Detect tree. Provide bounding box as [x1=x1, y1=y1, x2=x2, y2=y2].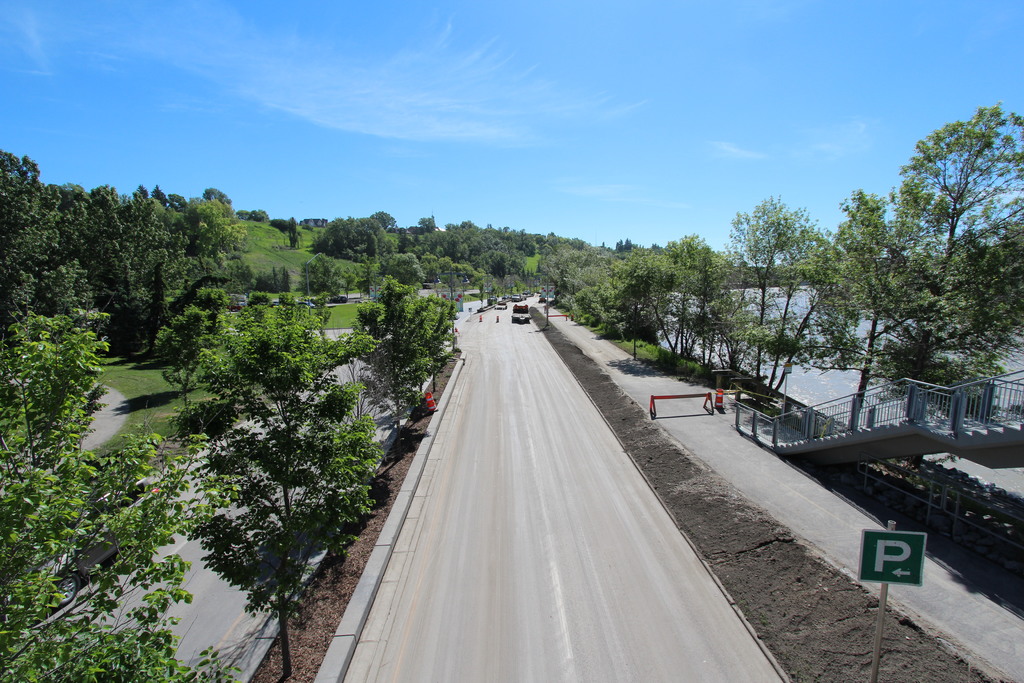
[x1=412, y1=236, x2=440, y2=262].
